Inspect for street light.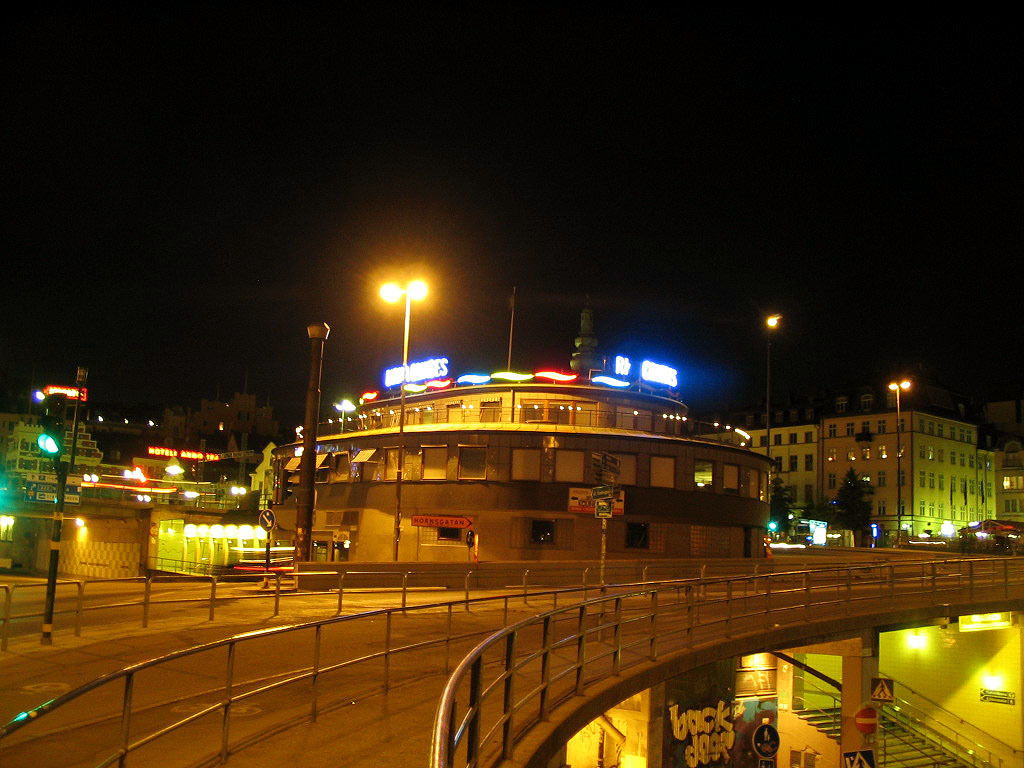
Inspection: 384 279 438 394.
